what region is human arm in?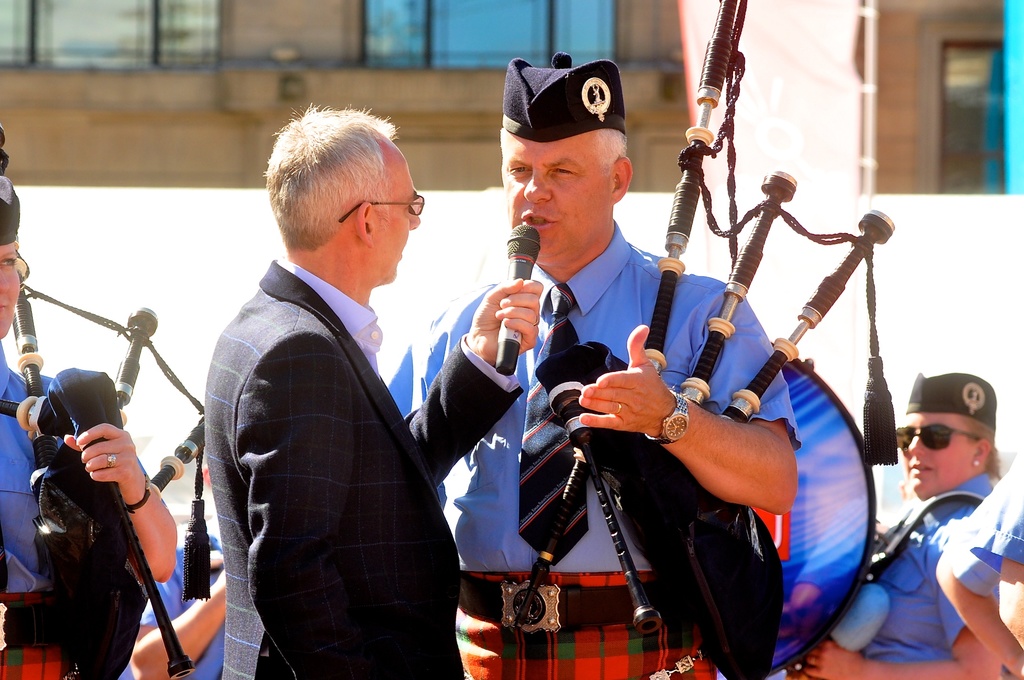
397,271,545,492.
